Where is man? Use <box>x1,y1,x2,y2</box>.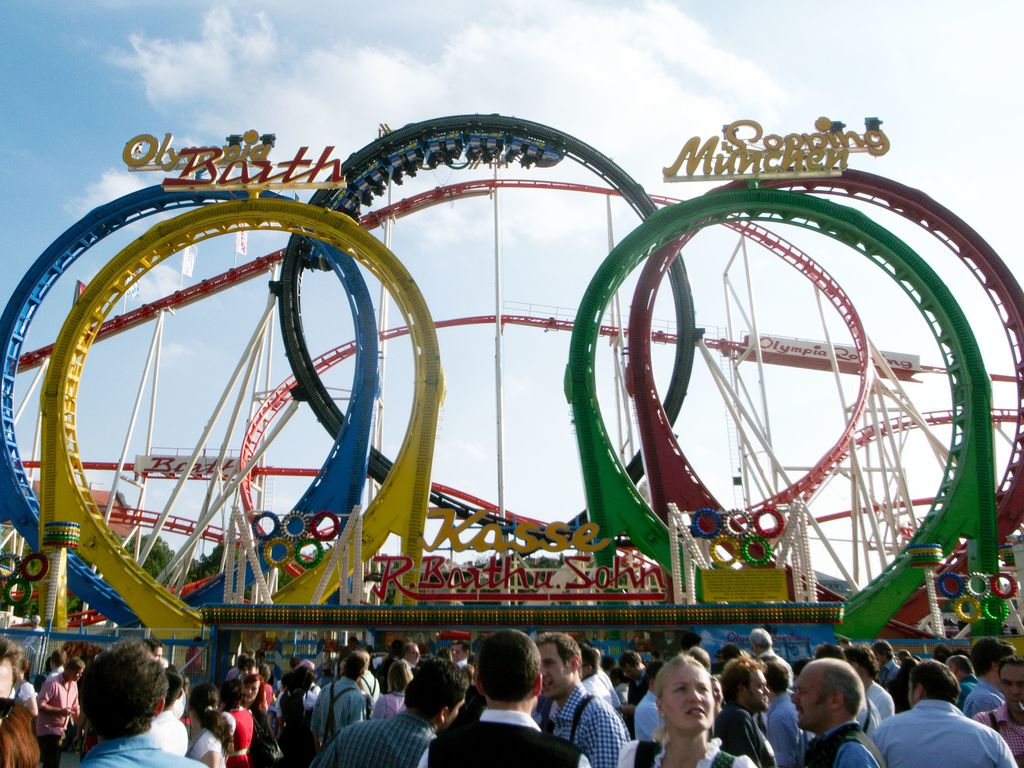
<box>749,630,794,689</box>.
